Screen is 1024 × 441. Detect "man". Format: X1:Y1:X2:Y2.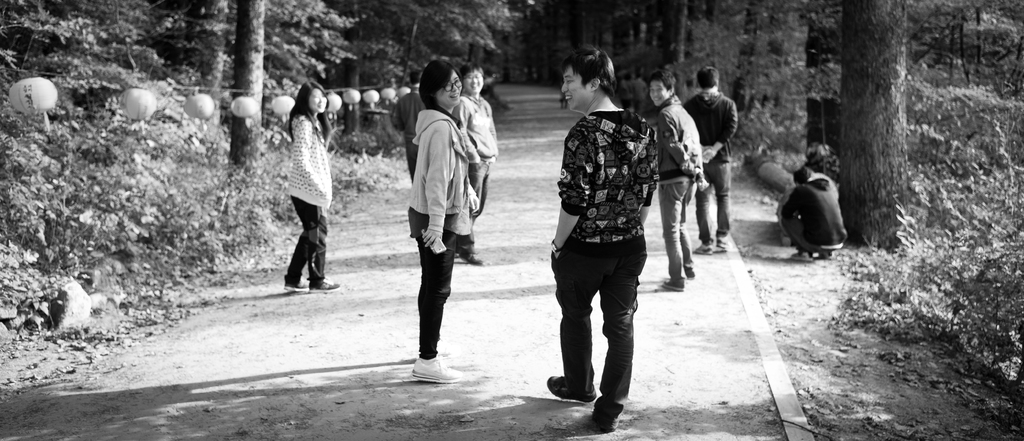
646:76:707:291.
